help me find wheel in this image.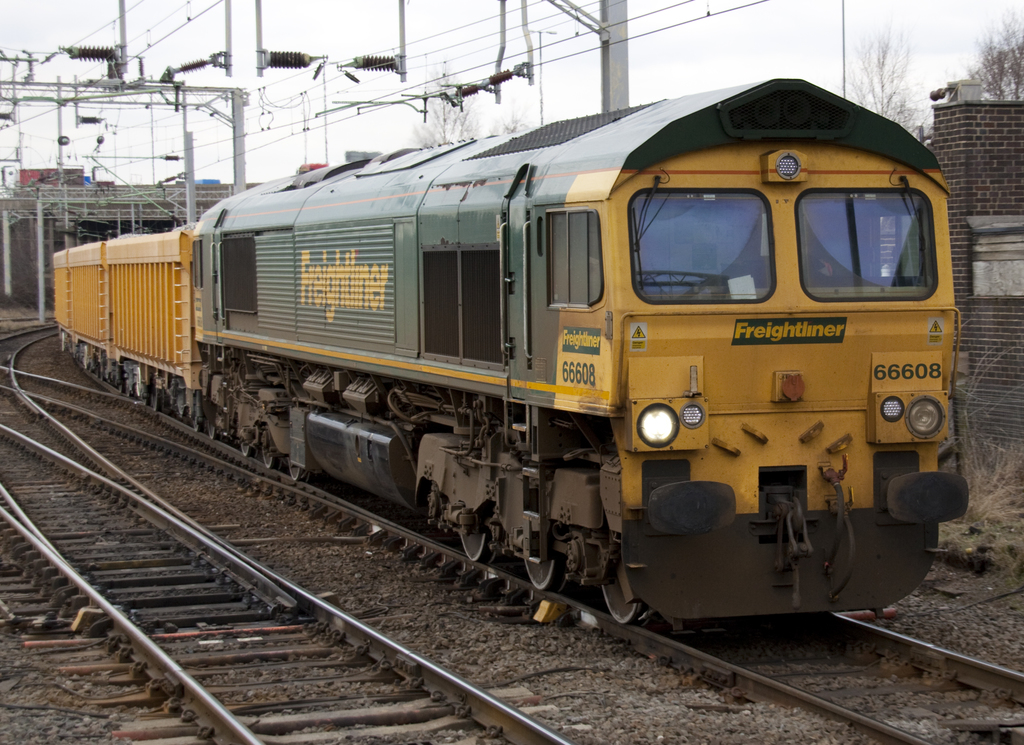
Found it: Rect(602, 582, 651, 626).
